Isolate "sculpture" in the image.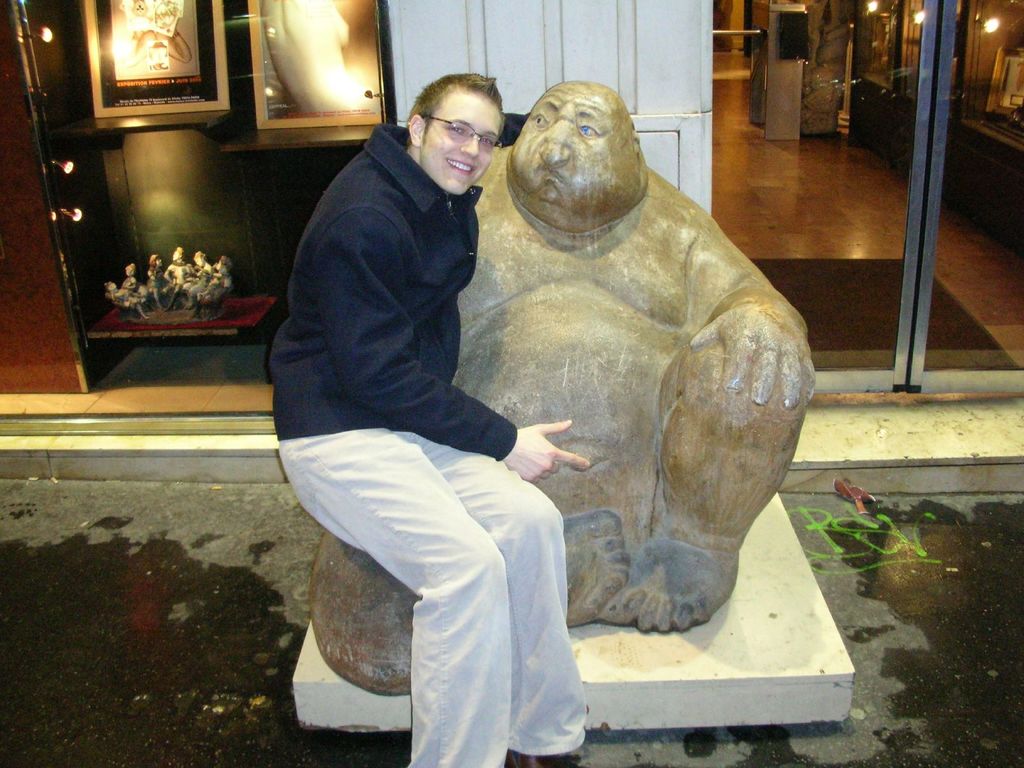
Isolated region: 348:63:796:705.
